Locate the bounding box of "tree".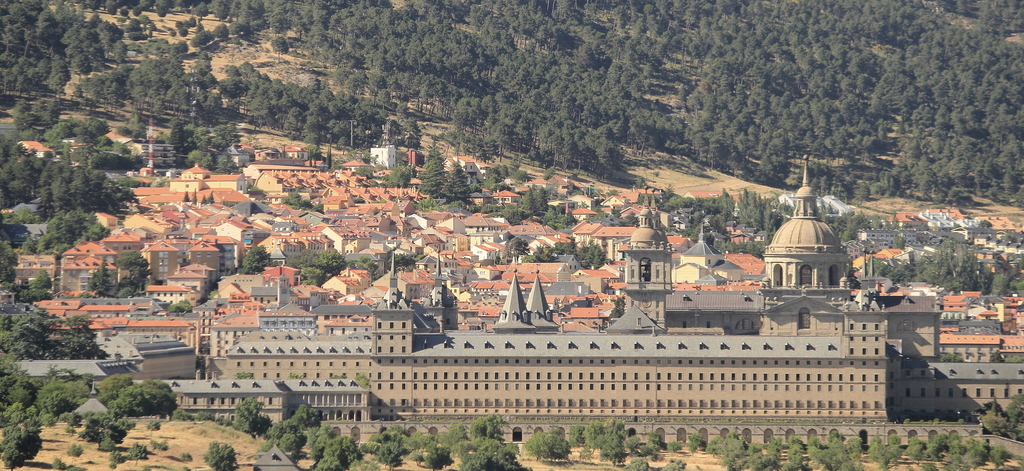
Bounding box: bbox=[378, 162, 418, 205].
